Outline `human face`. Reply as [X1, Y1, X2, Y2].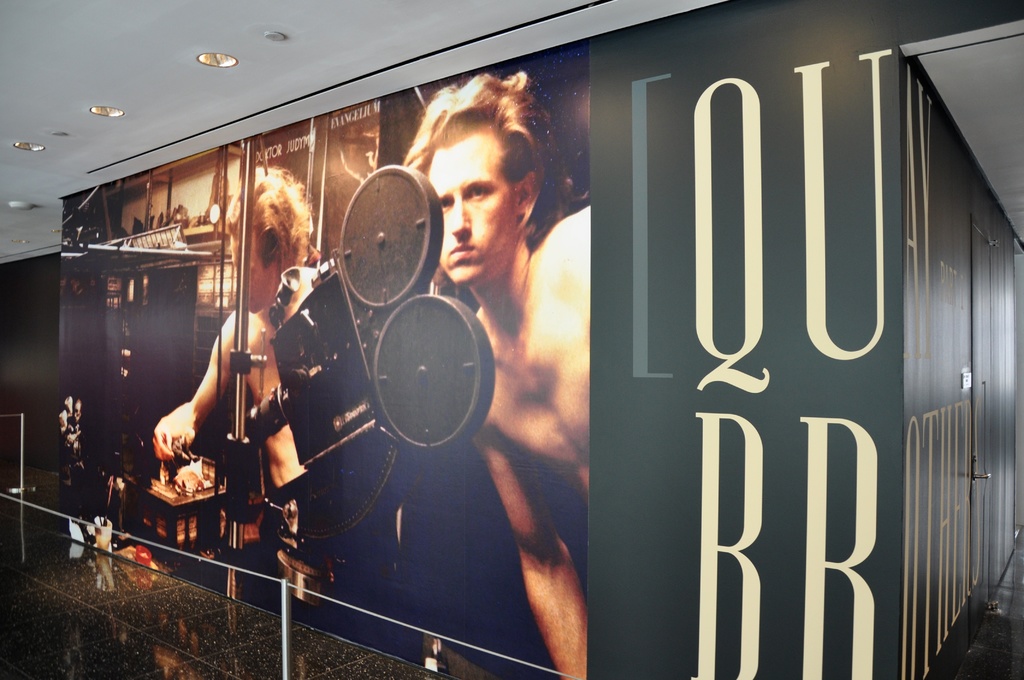
[426, 124, 519, 283].
